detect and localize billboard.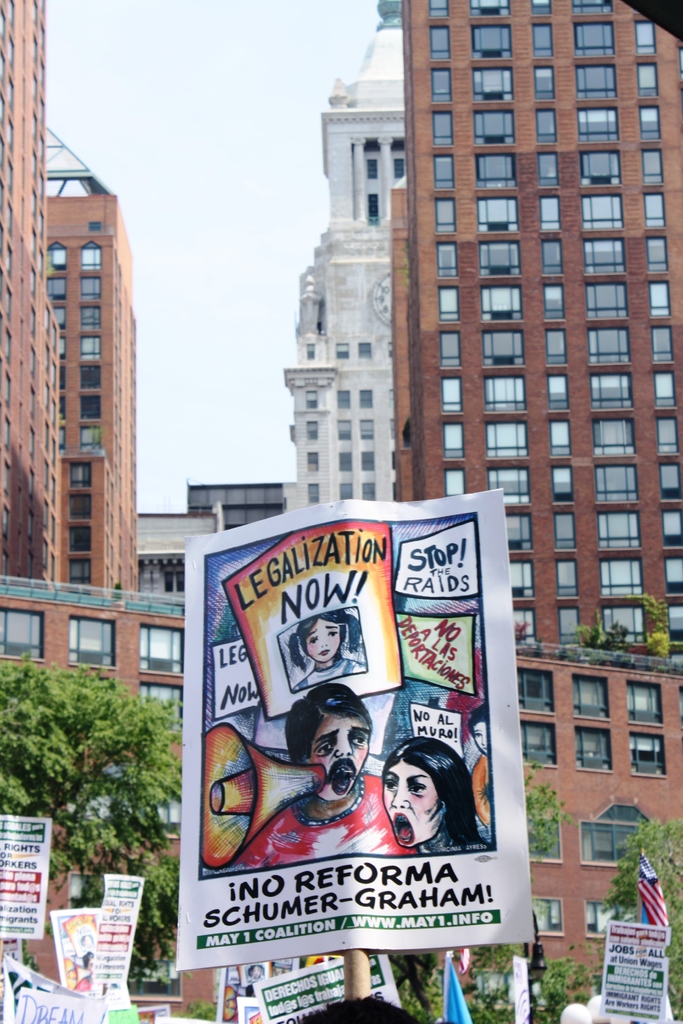
Localized at bbox=[55, 908, 101, 987].
